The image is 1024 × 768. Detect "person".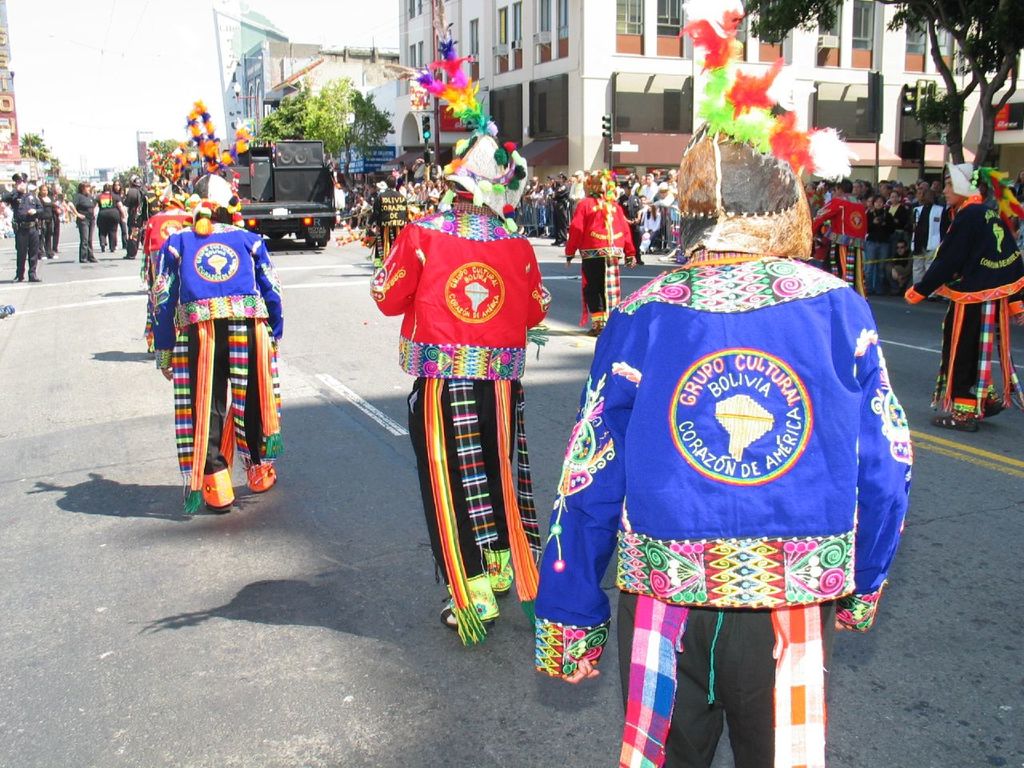
Detection: region(652, 168, 676, 212).
